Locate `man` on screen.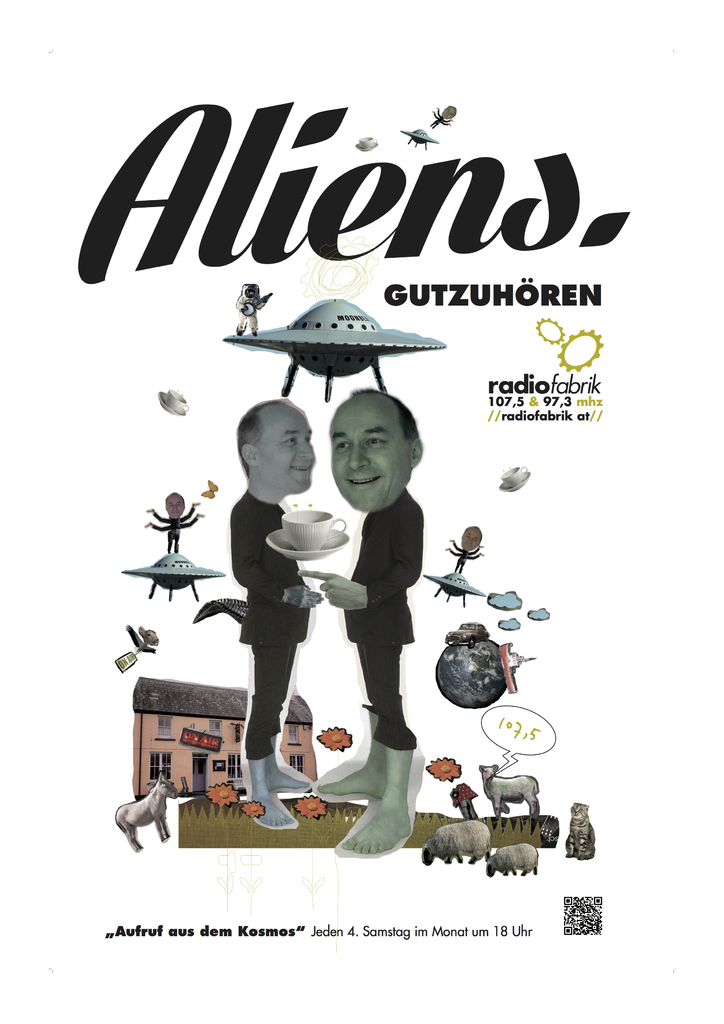
On screen at bbox=[170, 425, 349, 815].
